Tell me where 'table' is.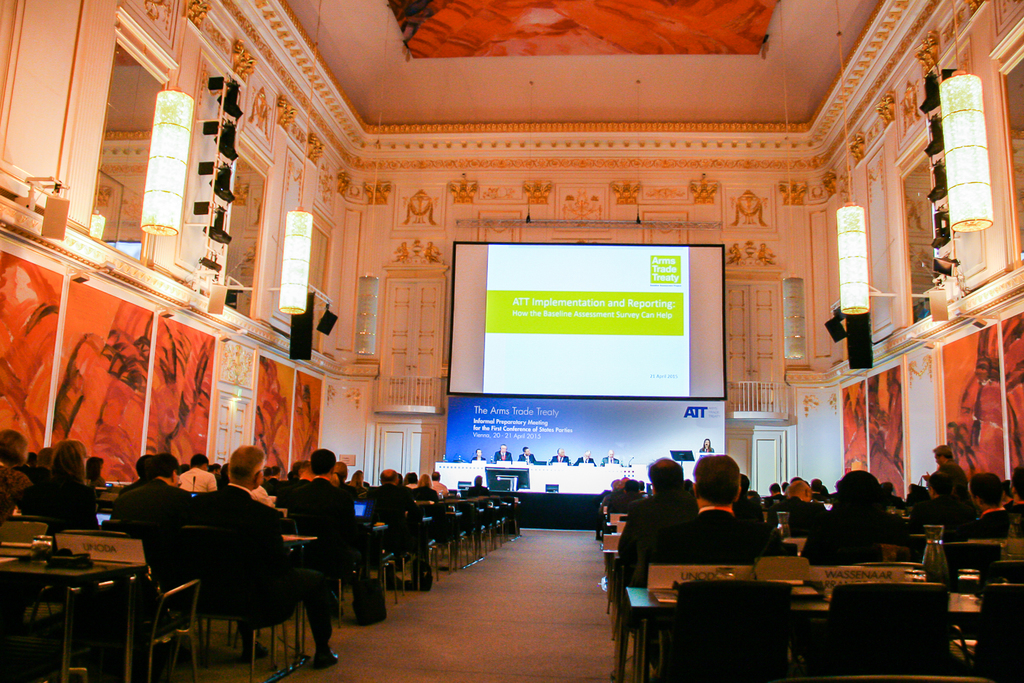
'table' is at (x1=284, y1=534, x2=314, y2=664).
